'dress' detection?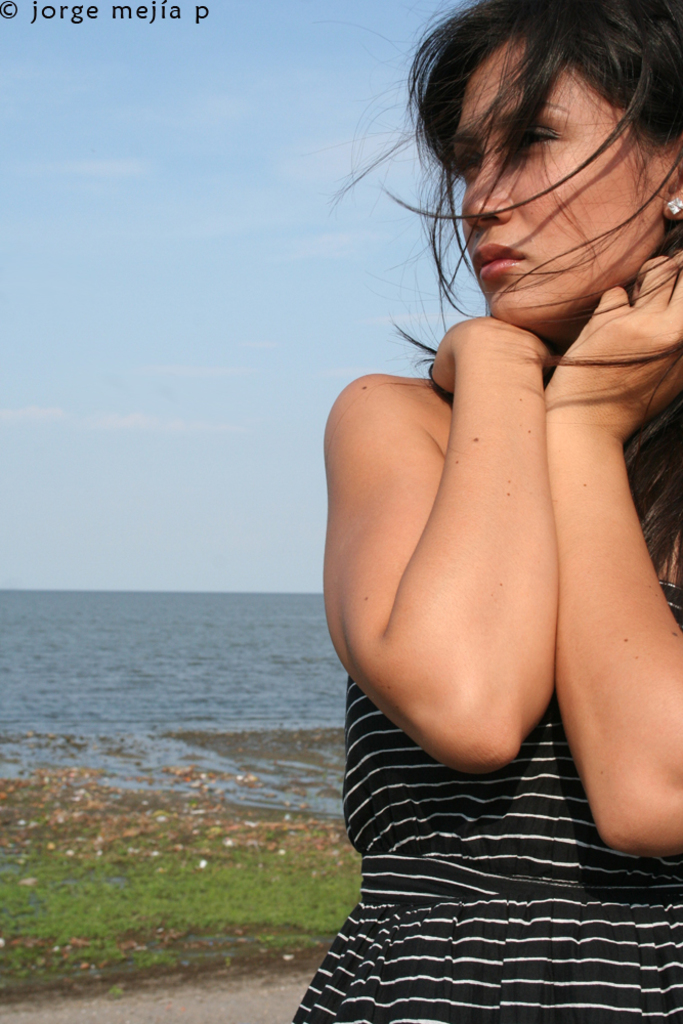
left=289, top=574, right=682, bottom=1023
